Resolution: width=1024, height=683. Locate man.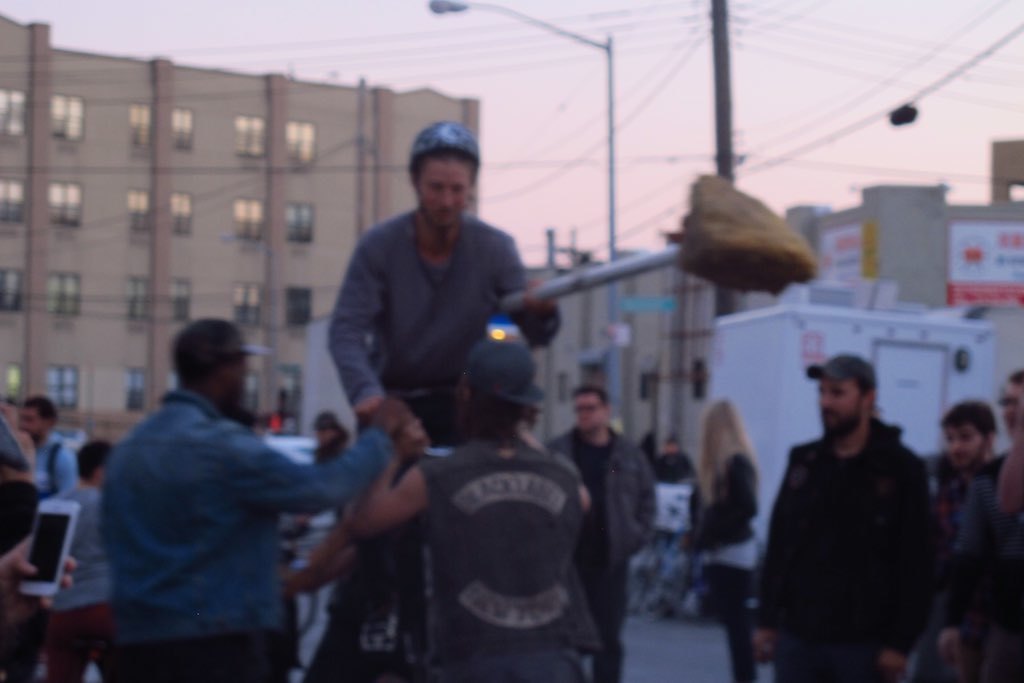
{"x1": 556, "y1": 382, "x2": 655, "y2": 682}.
